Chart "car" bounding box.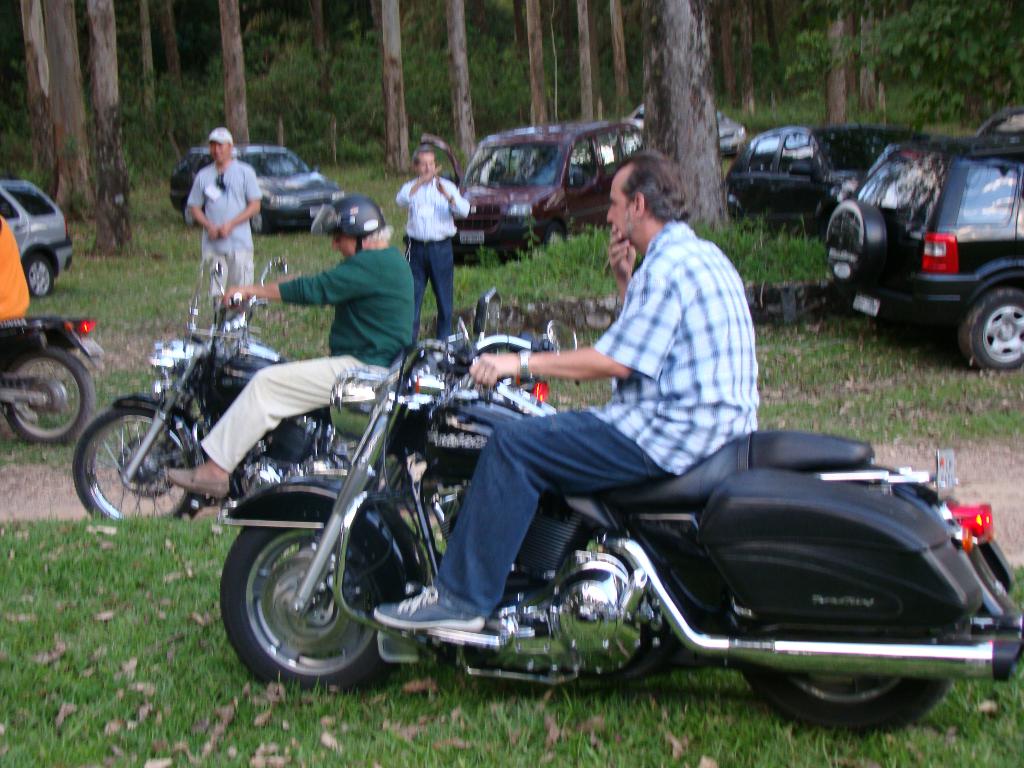
Charted: region(0, 178, 76, 298).
